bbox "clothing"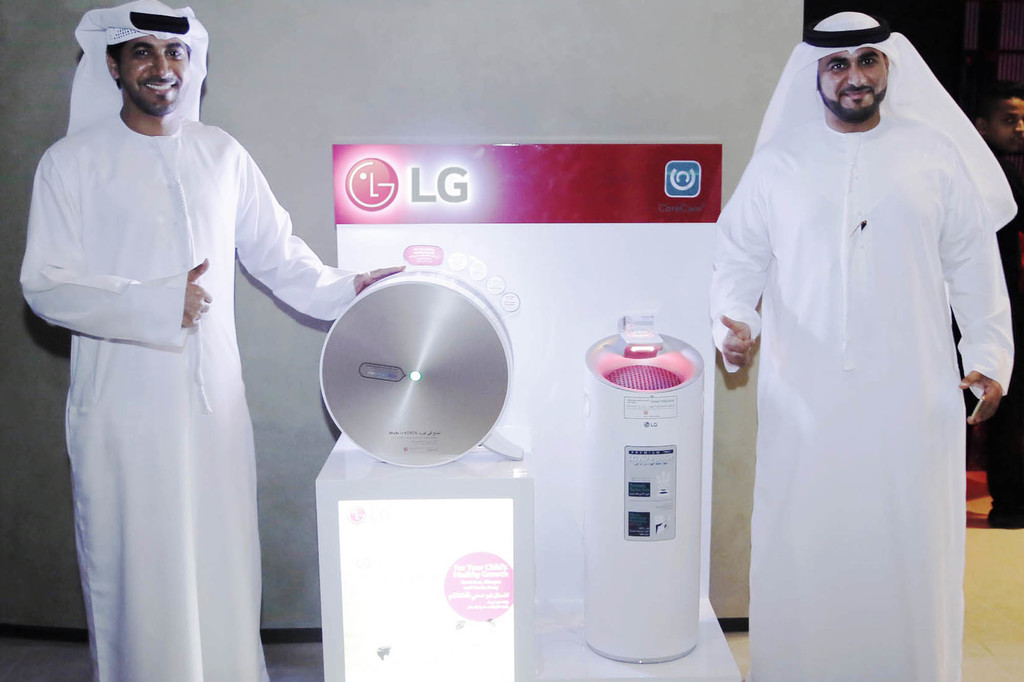
<bbox>13, 0, 357, 681</bbox>
